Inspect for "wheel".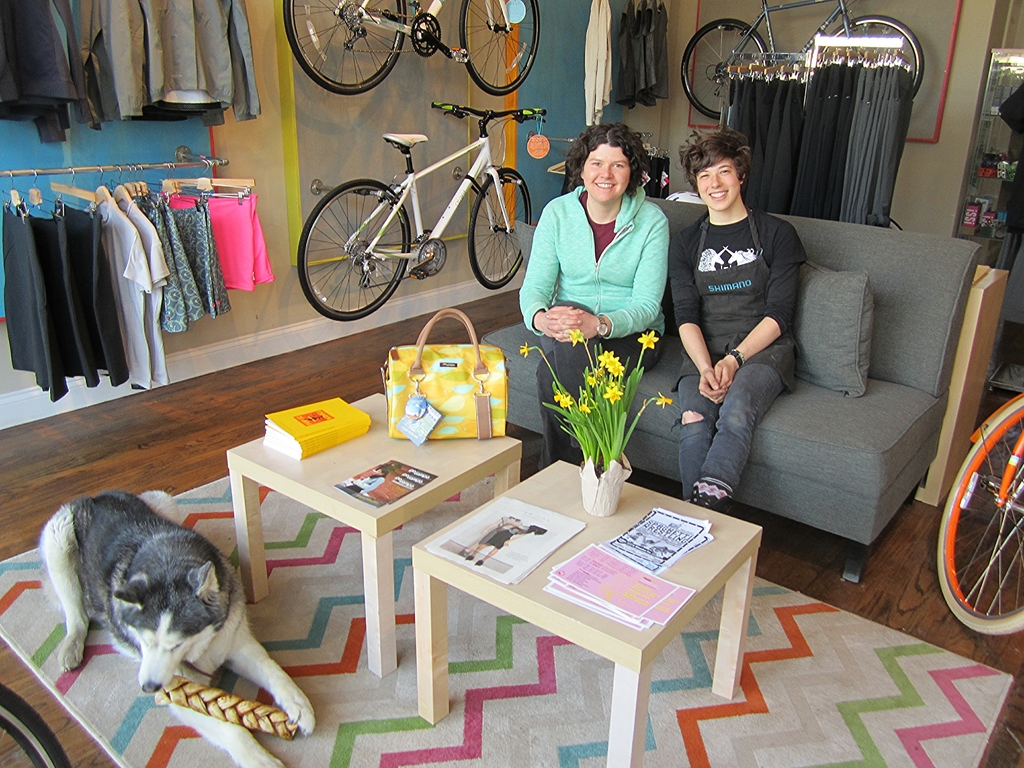
Inspection: [x1=470, y1=164, x2=543, y2=289].
